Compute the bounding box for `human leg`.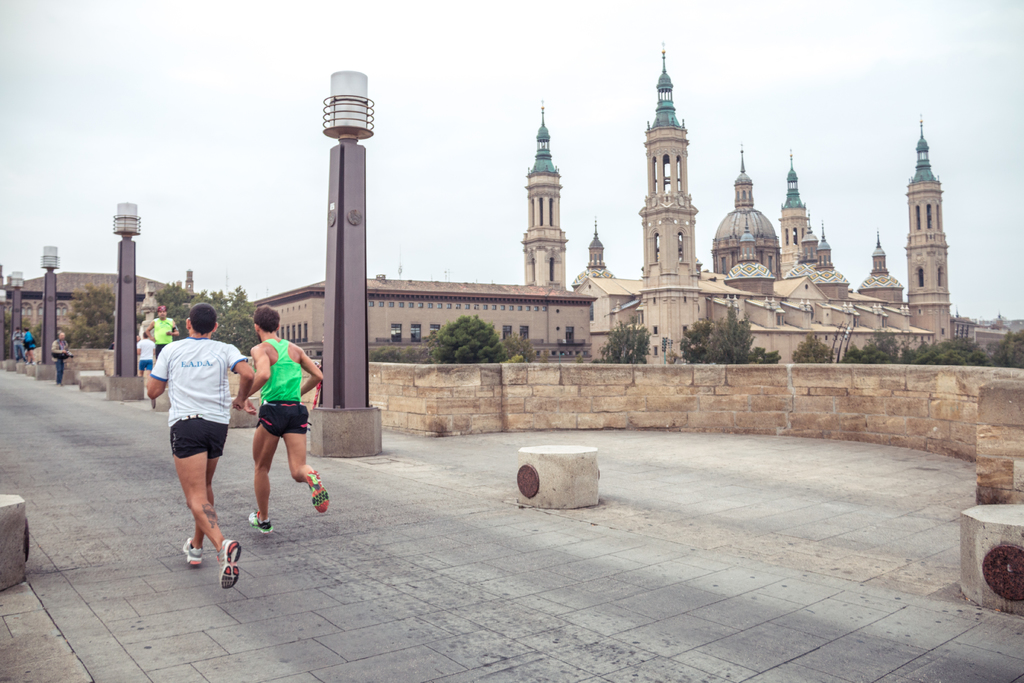
select_region(178, 420, 227, 565).
